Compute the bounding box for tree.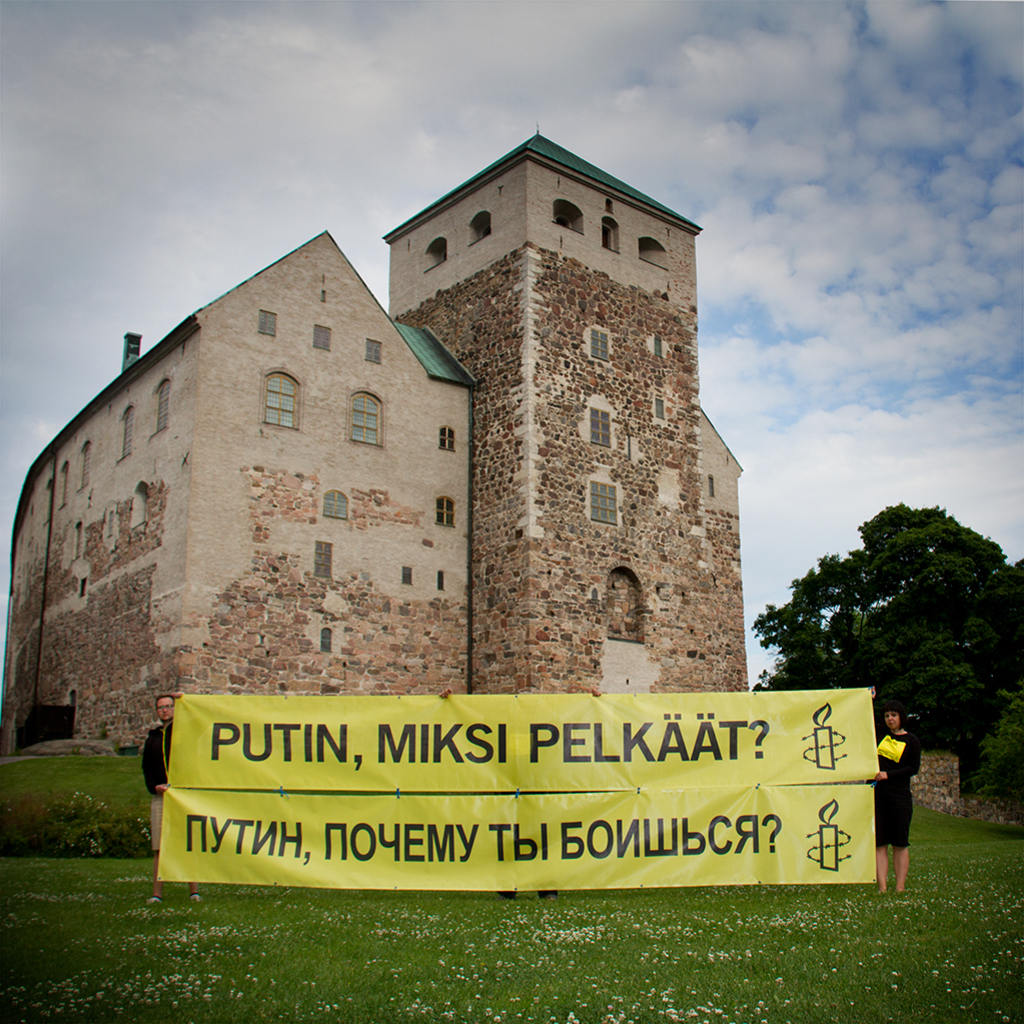
[x1=793, y1=568, x2=835, y2=653].
